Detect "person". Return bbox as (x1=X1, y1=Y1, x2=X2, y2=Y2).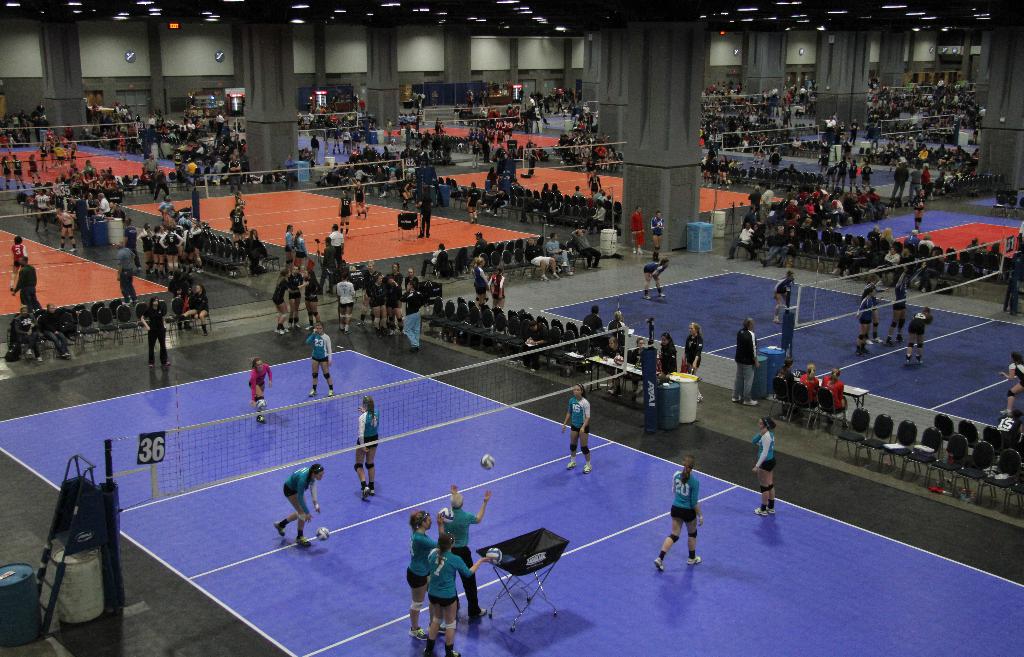
(x1=729, y1=222, x2=751, y2=263).
